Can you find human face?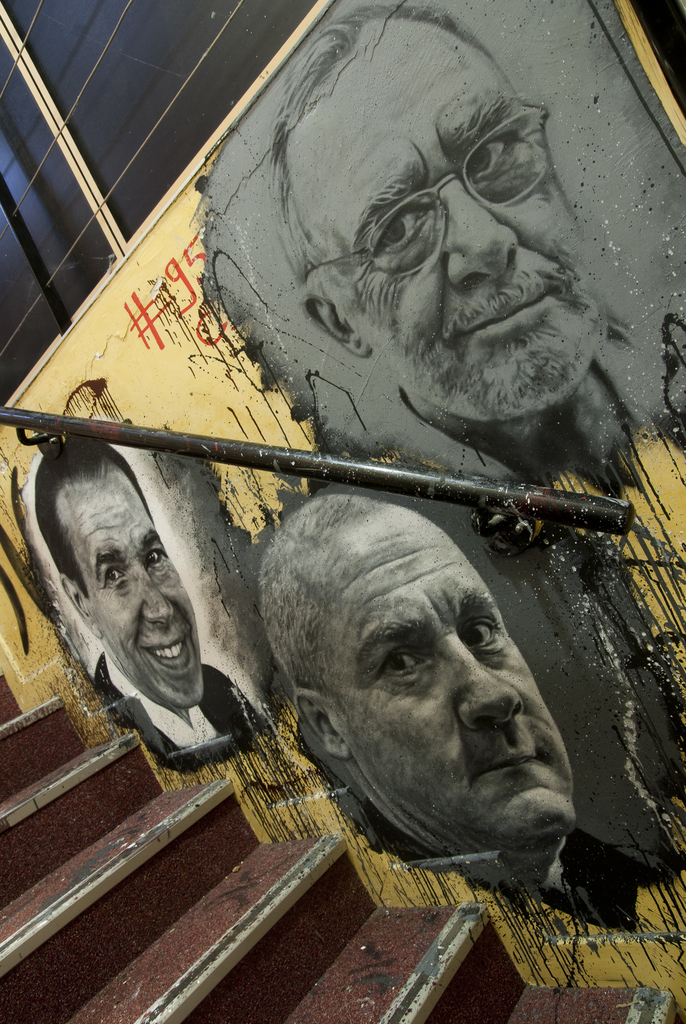
Yes, bounding box: 293 33 600 419.
